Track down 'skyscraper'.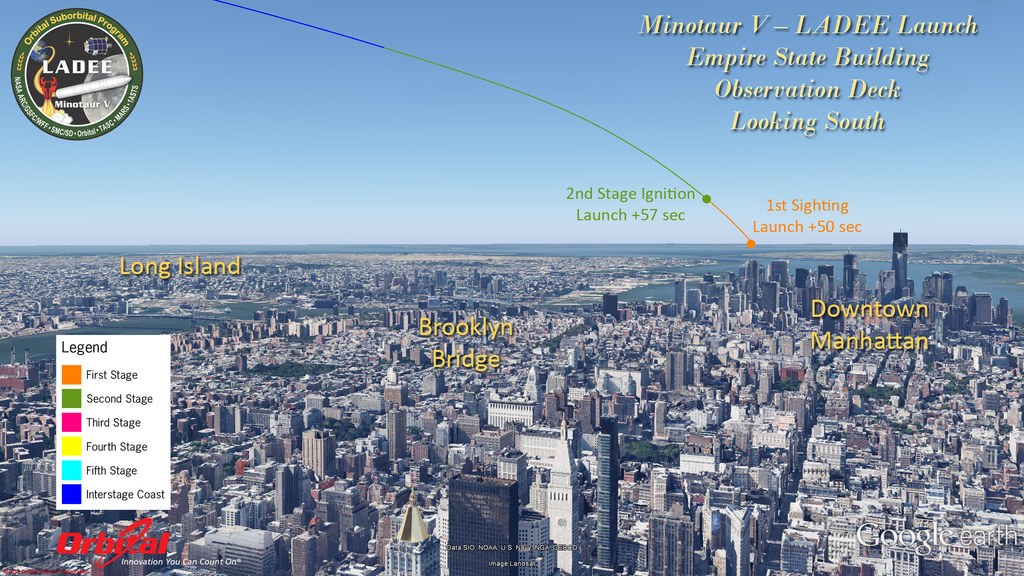
Tracked to {"left": 383, "top": 408, "right": 404, "bottom": 466}.
